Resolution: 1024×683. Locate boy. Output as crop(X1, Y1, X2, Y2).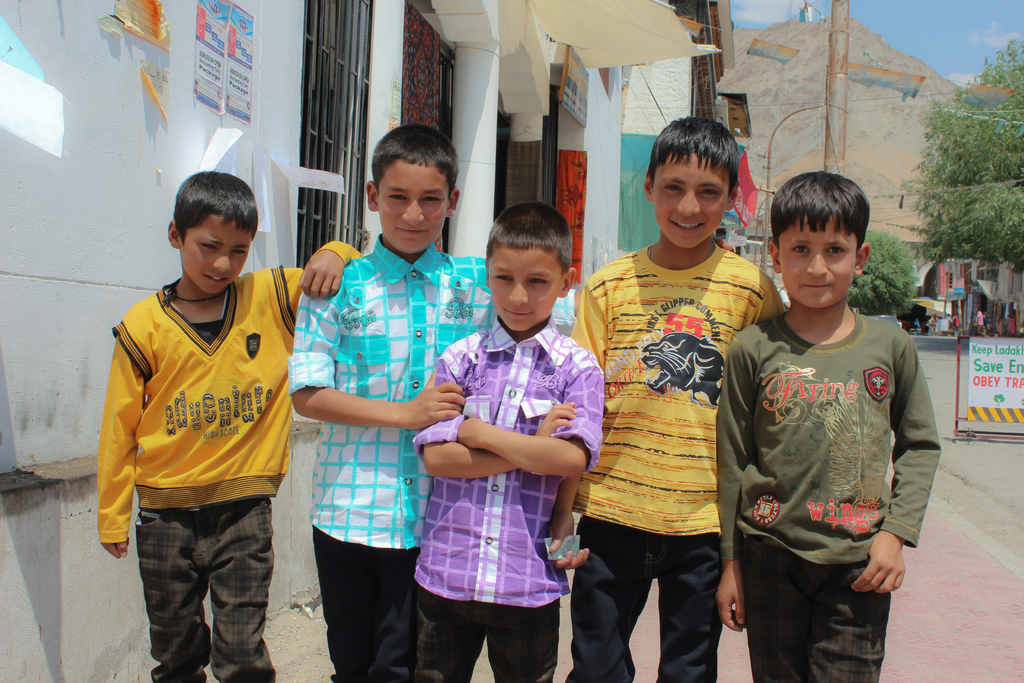
crop(419, 198, 607, 680).
